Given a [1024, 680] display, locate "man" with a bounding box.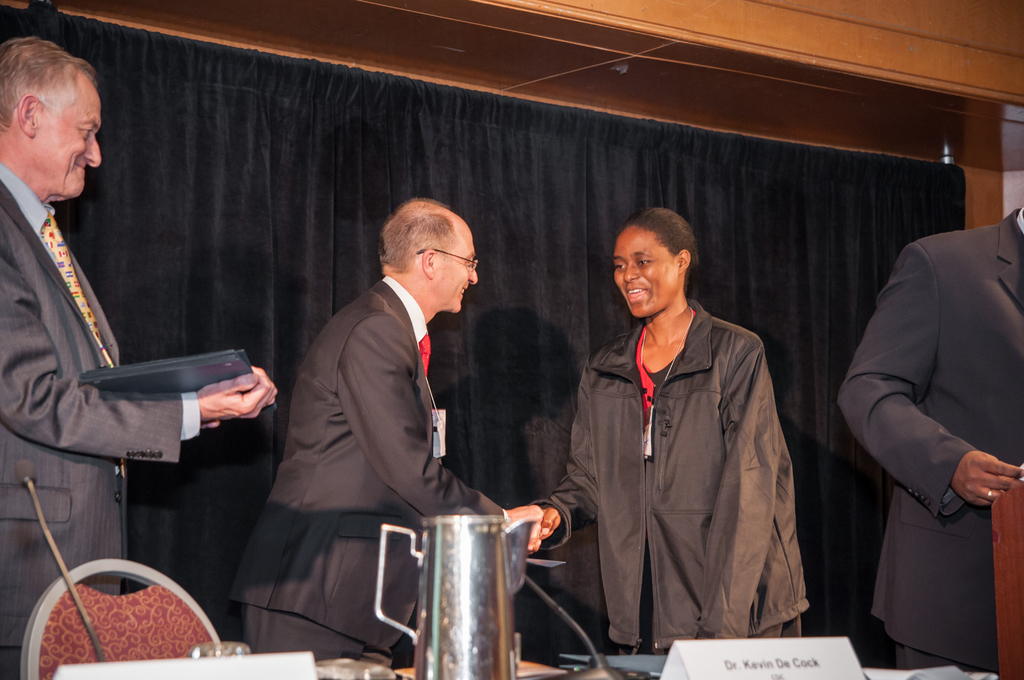
Located: {"left": 232, "top": 197, "right": 540, "bottom": 664}.
